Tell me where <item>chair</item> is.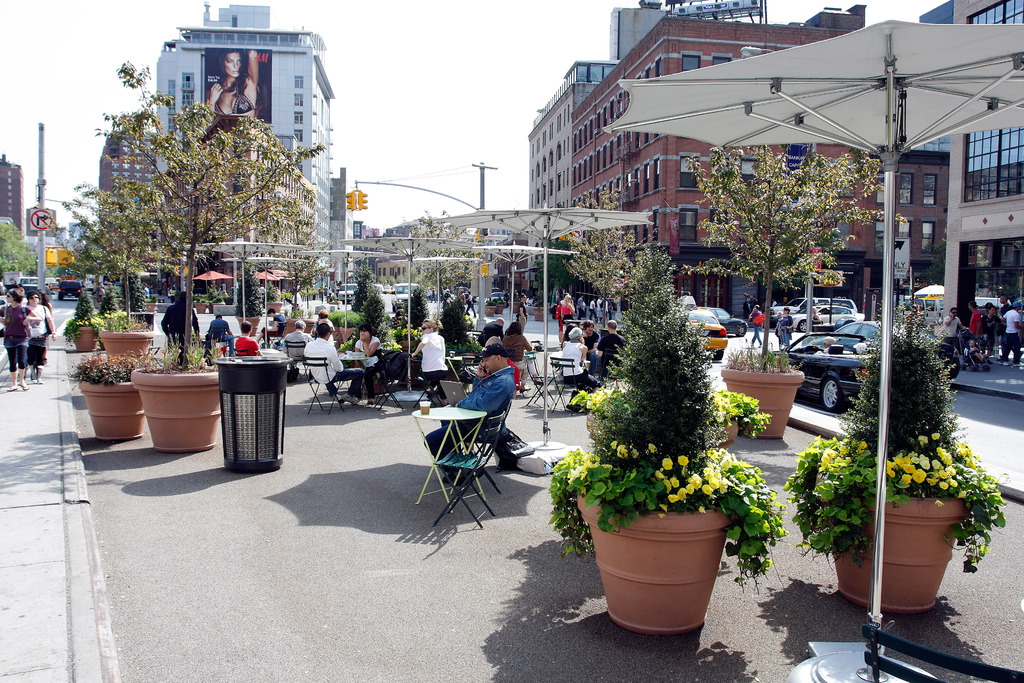
<item>chair</item> is at x1=525, y1=358, x2=558, y2=413.
